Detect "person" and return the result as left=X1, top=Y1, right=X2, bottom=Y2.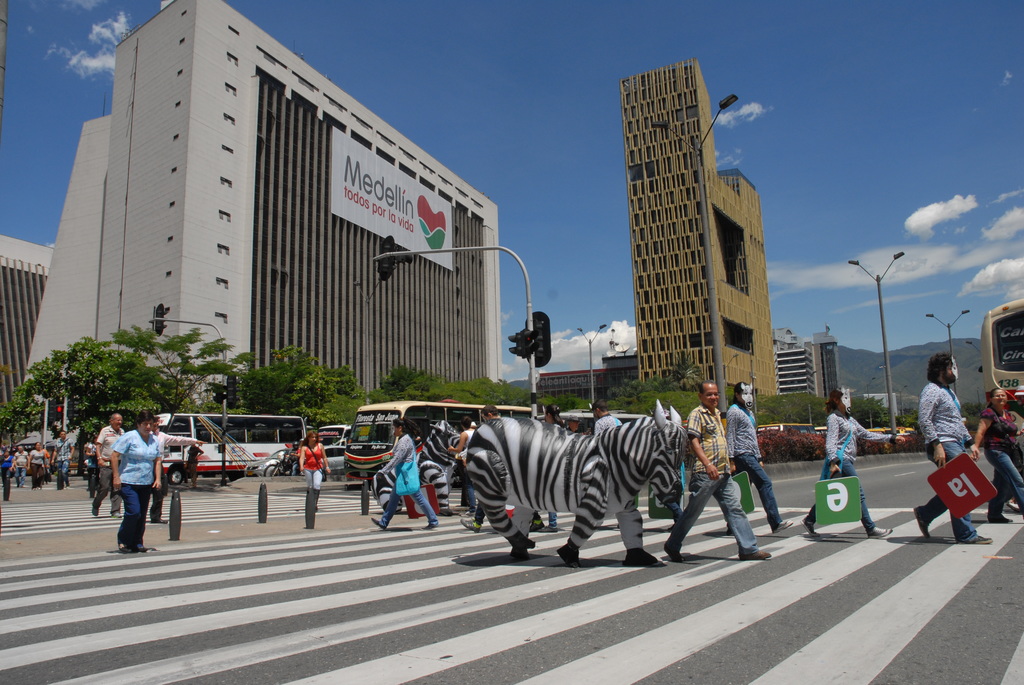
left=12, top=441, right=29, bottom=485.
